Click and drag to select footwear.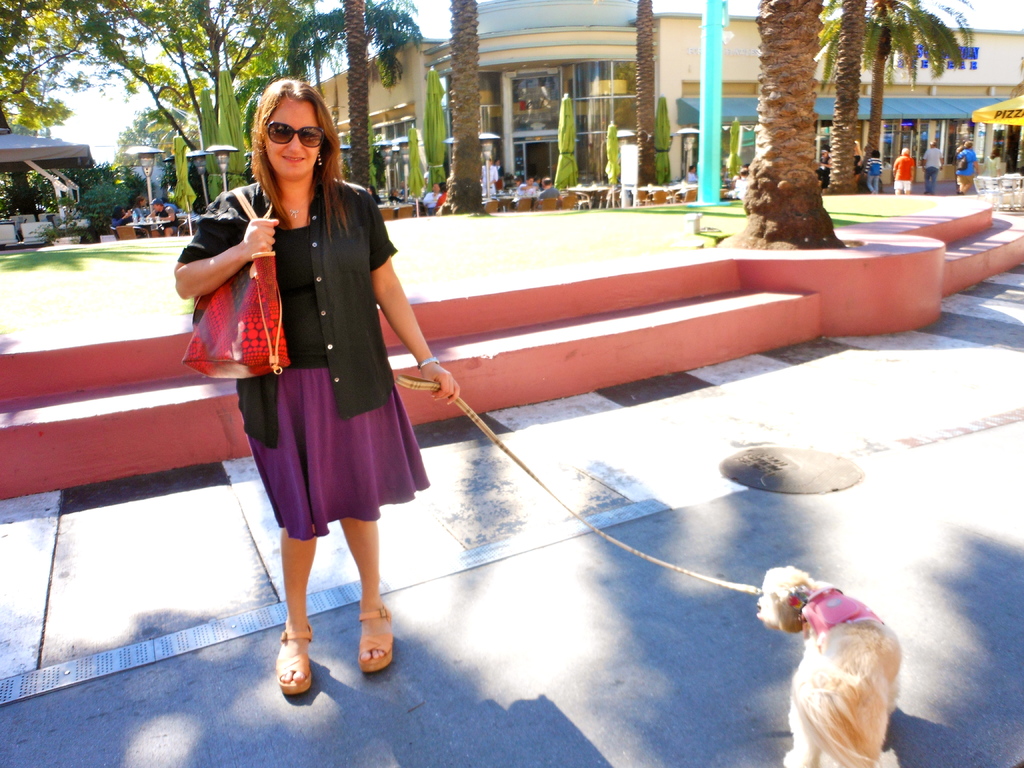
Selection: <bbox>271, 623, 315, 700</bbox>.
